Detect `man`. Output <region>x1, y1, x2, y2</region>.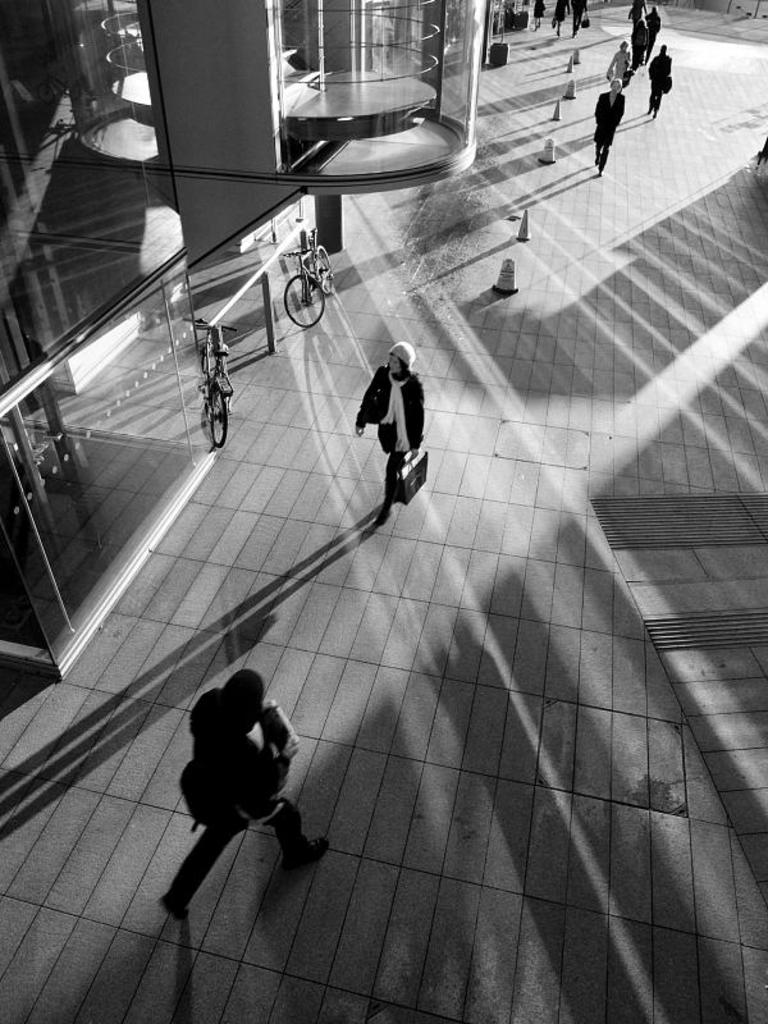
<region>645, 4, 671, 47</region>.
